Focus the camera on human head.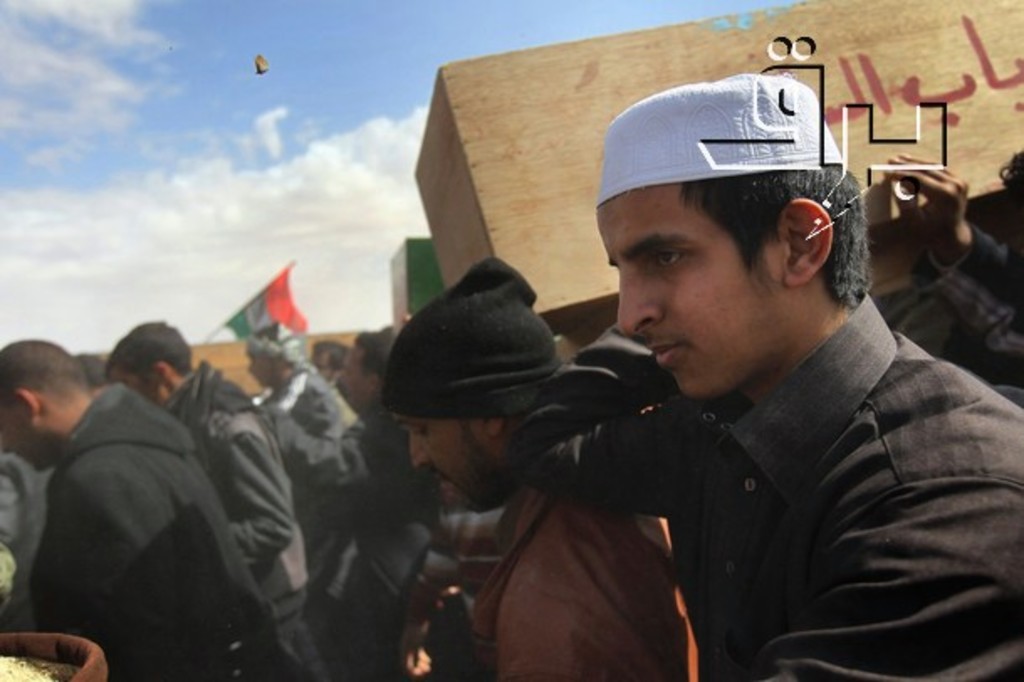
Focus region: (342,333,400,412).
